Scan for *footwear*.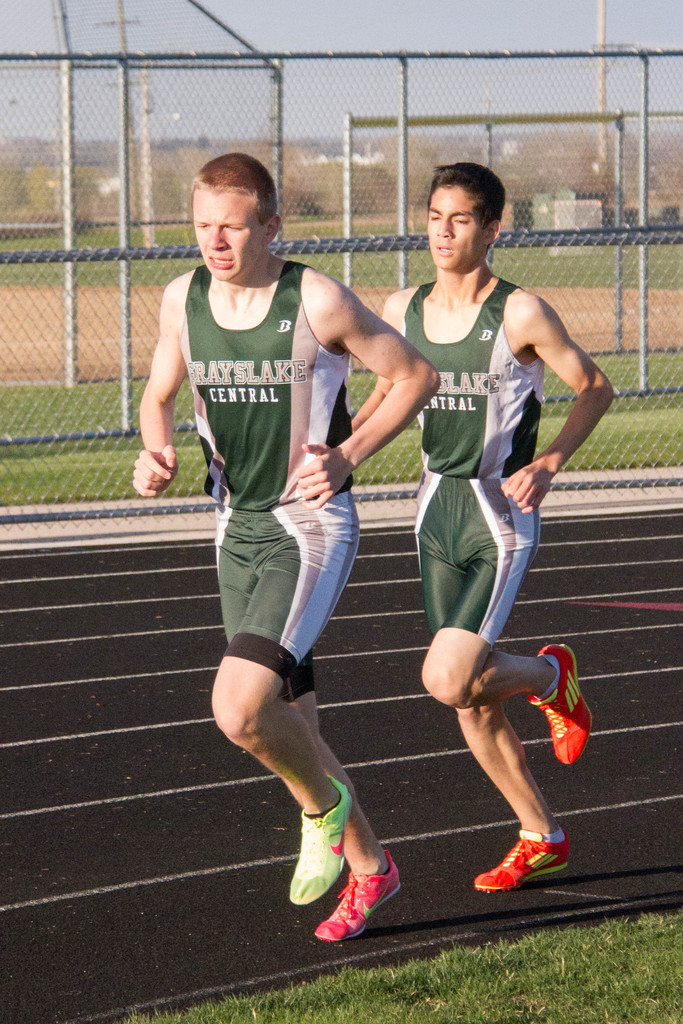
Scan result: bbox=(312, 851, 410, 939).
